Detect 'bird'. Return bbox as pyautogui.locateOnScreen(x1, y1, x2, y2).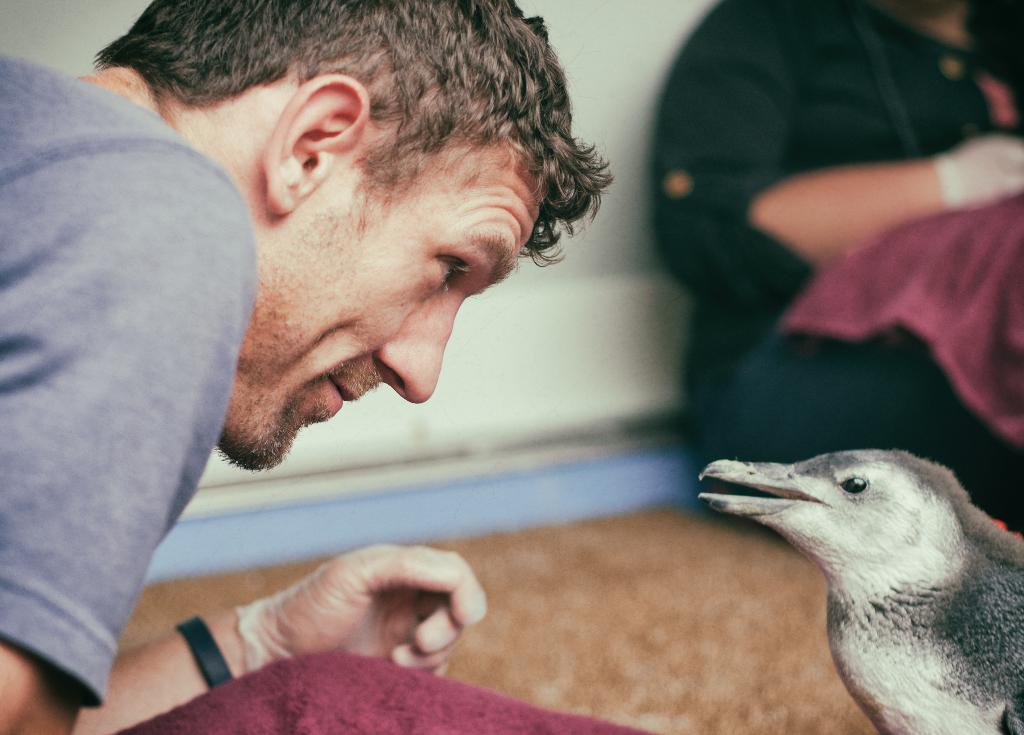
pyautogui.locateOnScreen(707, 449, 1020, 725).
